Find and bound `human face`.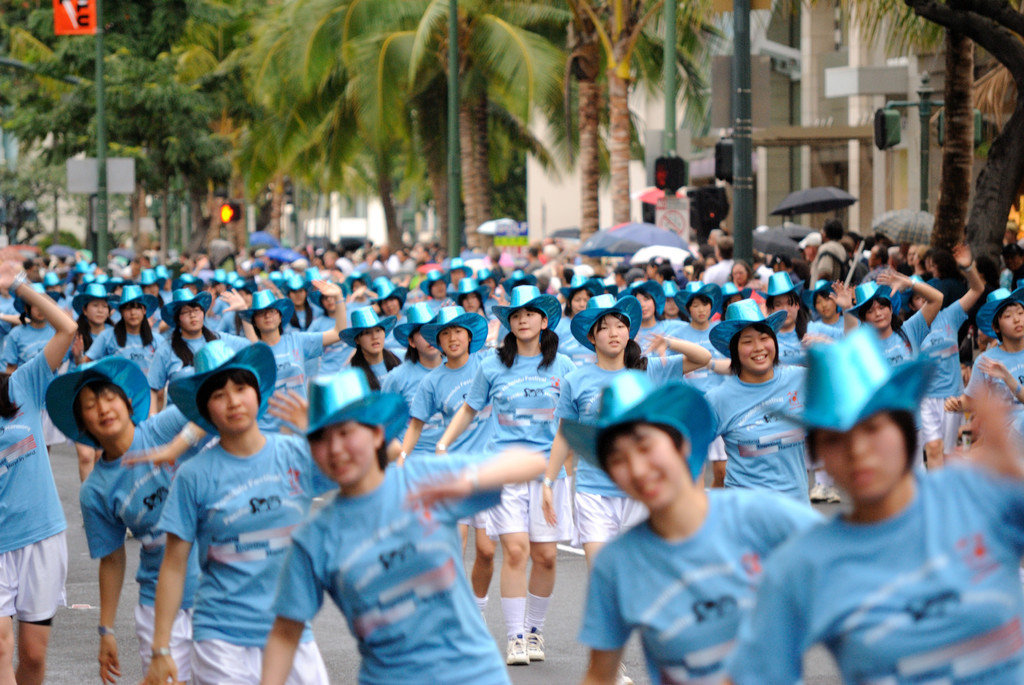
Bound: box(738, 327, 776, 374).
